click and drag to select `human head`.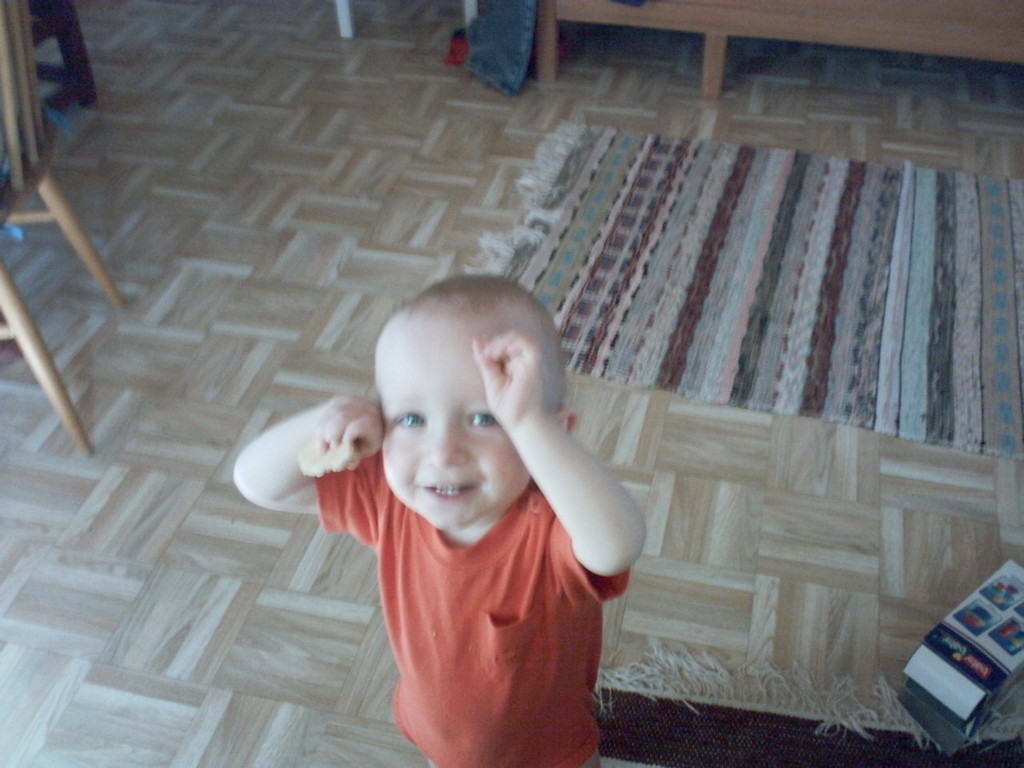
Selection: bbox(366, 275, 591, 561).
